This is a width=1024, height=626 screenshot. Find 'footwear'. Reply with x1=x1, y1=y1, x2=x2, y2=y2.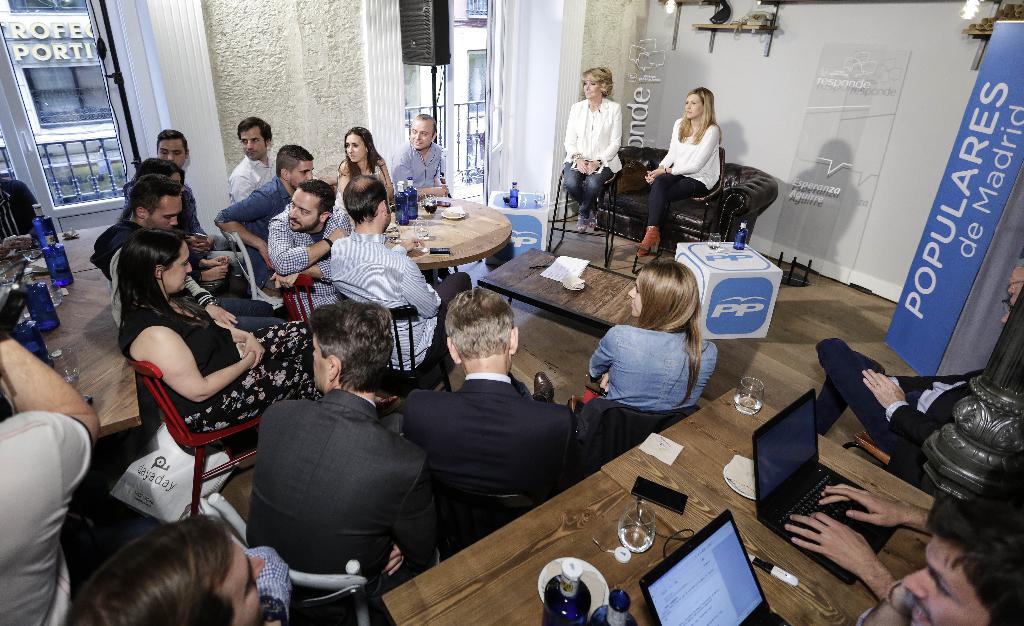
x1=576, y1=211, x2=588, y2=234.
